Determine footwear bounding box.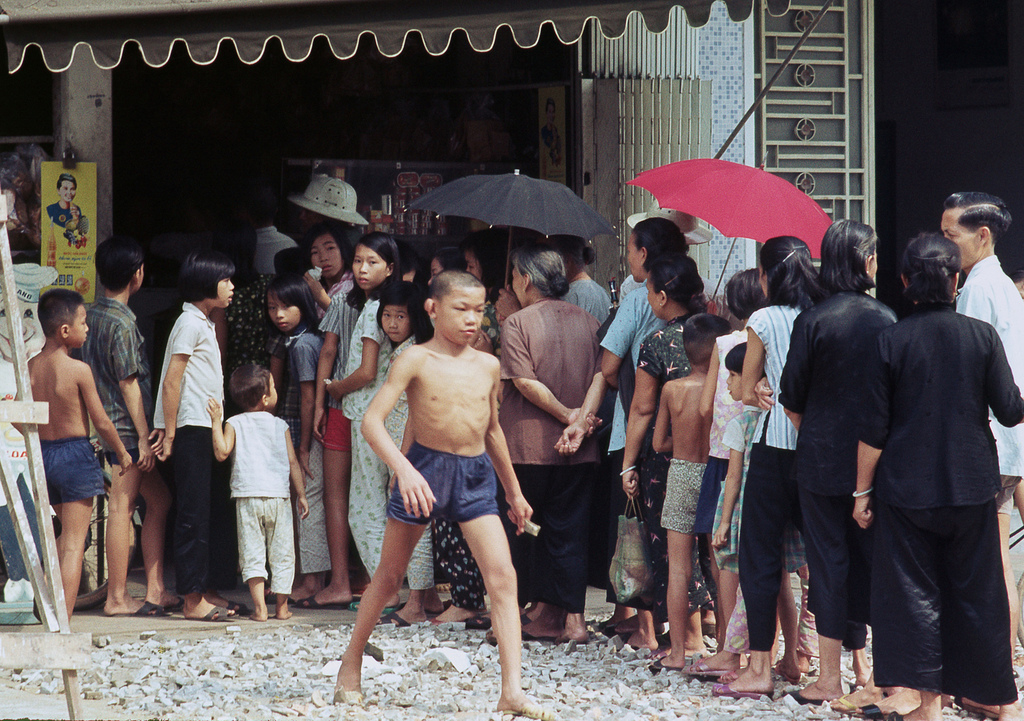
Determined: x1=827, y1=694, x2=898, y2=720.
